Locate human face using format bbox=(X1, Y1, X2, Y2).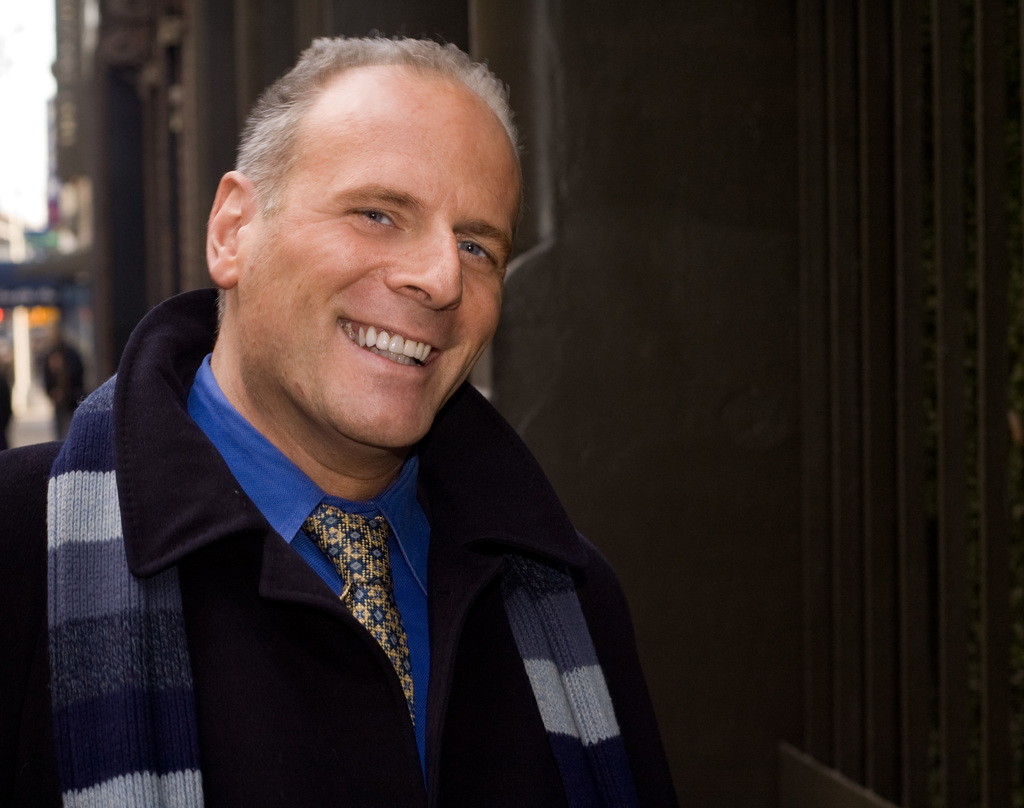
bbox=(227, 51, 511, 443).
